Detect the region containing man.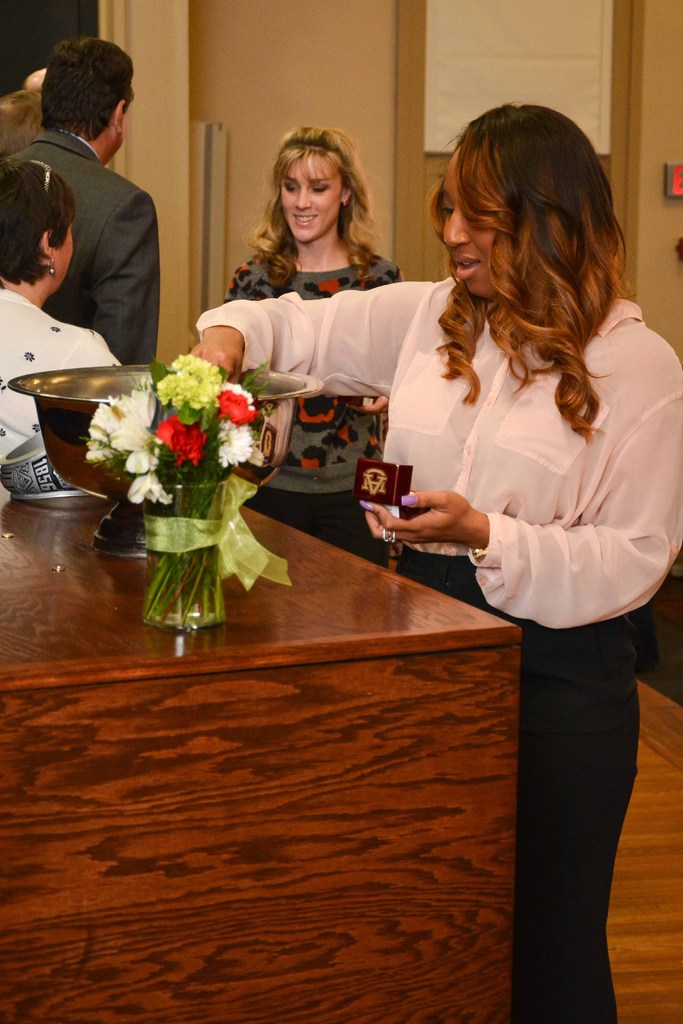
bbox(3, 44, 186, 369).
